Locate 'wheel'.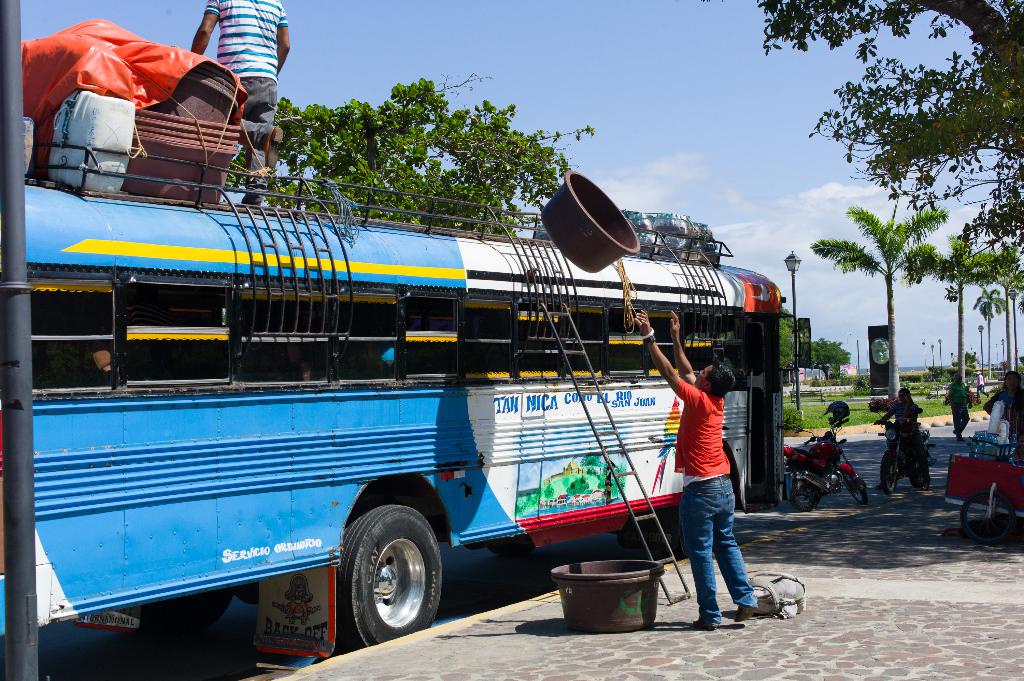
Bounding box: box=[844, 470, 868, 506].
